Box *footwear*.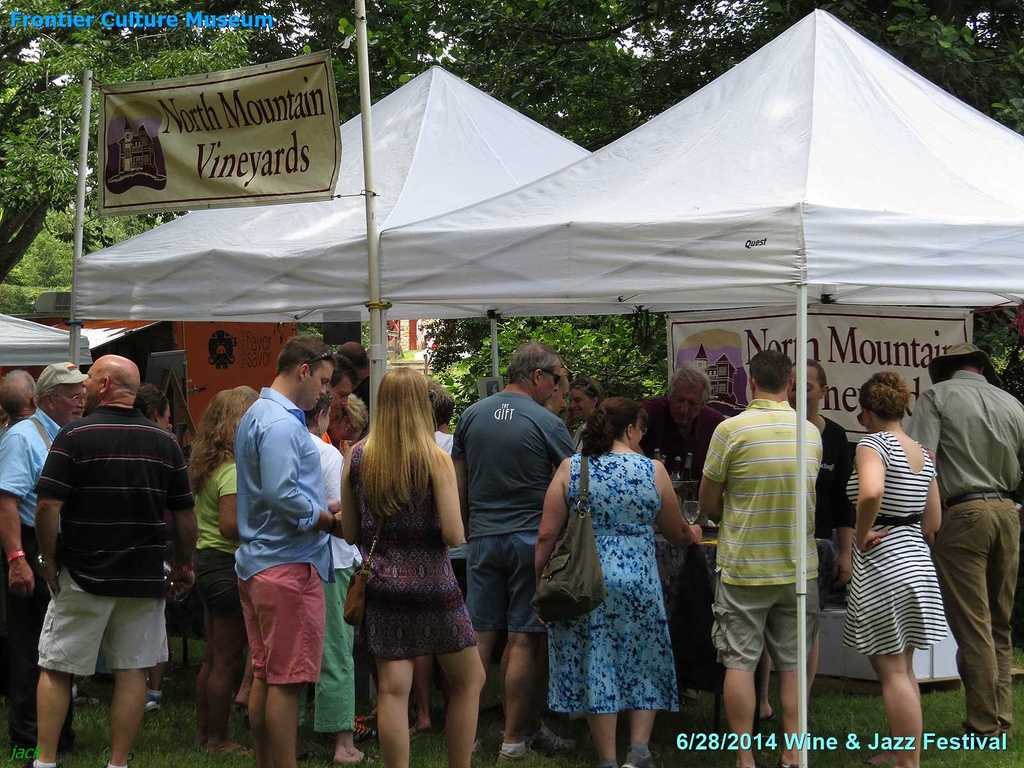
[472,737,486,764].
